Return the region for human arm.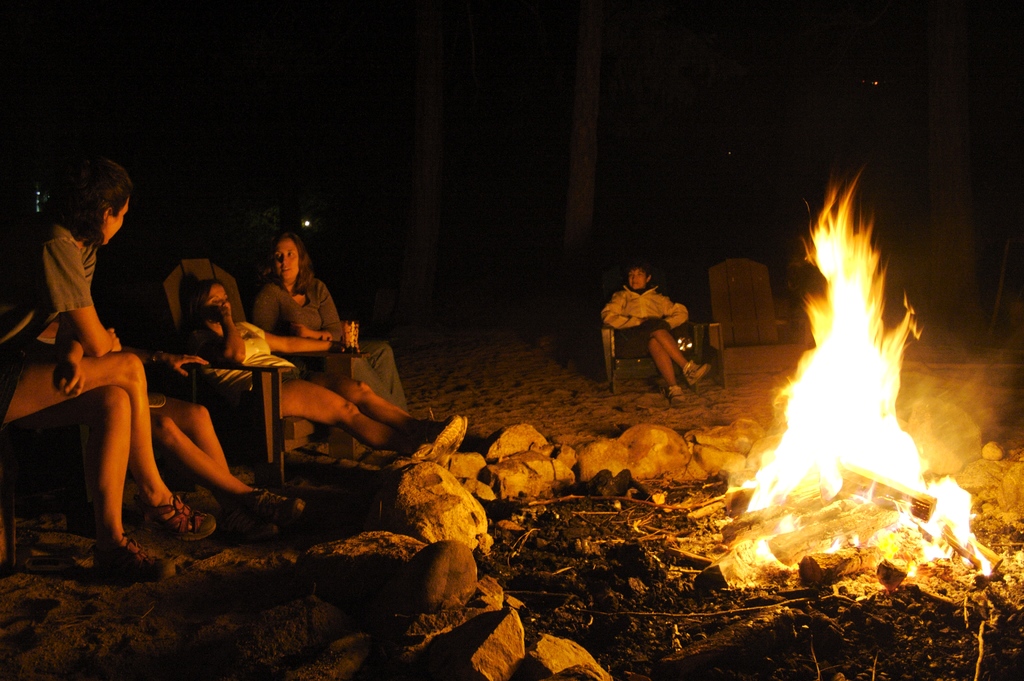
Rect(190, 295, 244, 372).
